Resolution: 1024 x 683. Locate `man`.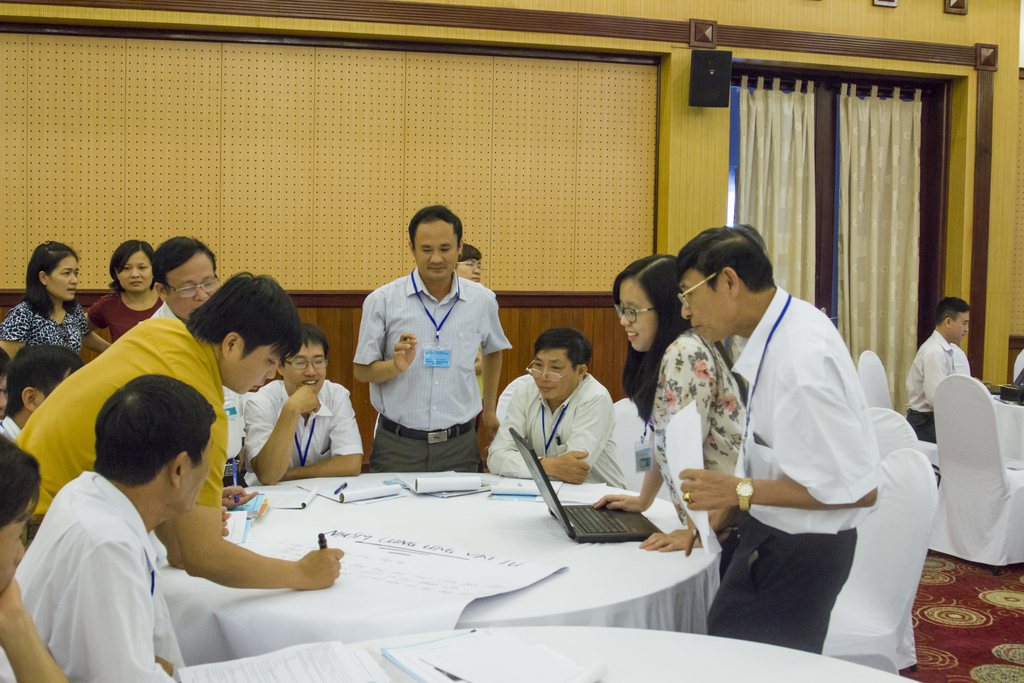
crop(249, 320, 360, 483).
